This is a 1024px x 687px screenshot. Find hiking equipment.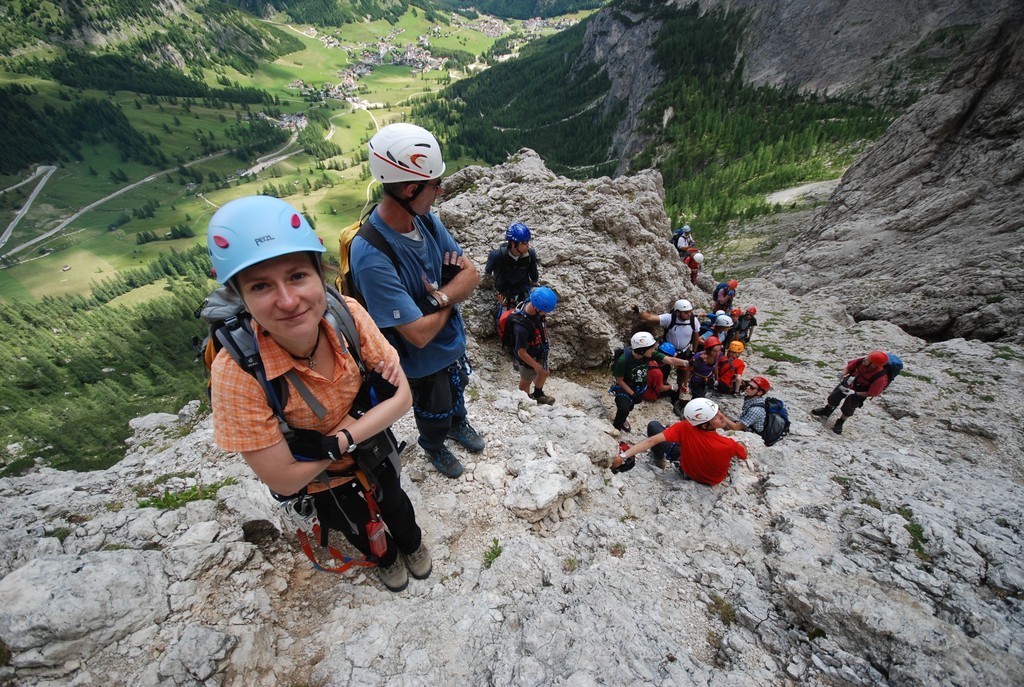
Bounding box: <bbox>705, 337, 723, 349</bbox>.
